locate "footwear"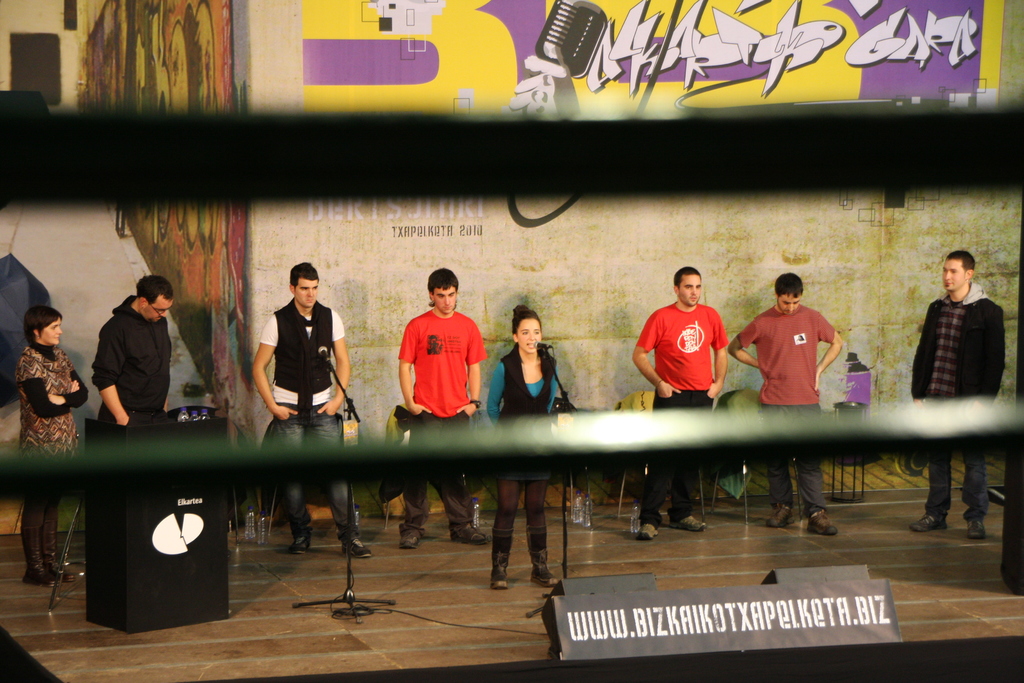
x1=806 y1=508 x2=841 y2=539
